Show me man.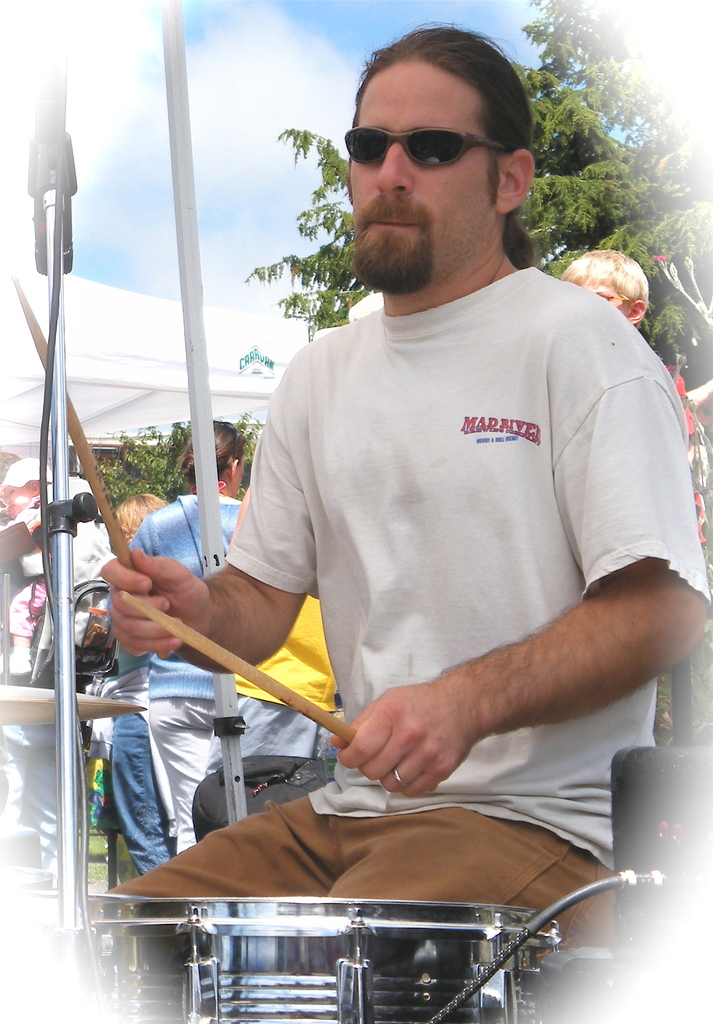
man is here: crop(136, 61, 678, 988).
